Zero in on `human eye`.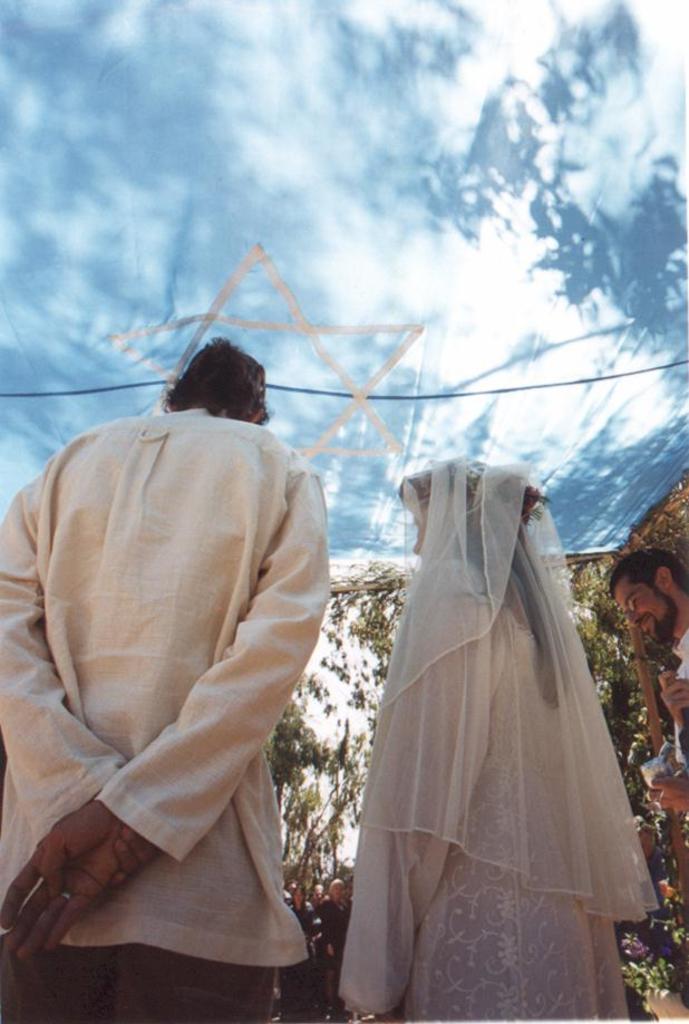
Zeroed in: x1=633, y1=598, x2=647, y2=607.
